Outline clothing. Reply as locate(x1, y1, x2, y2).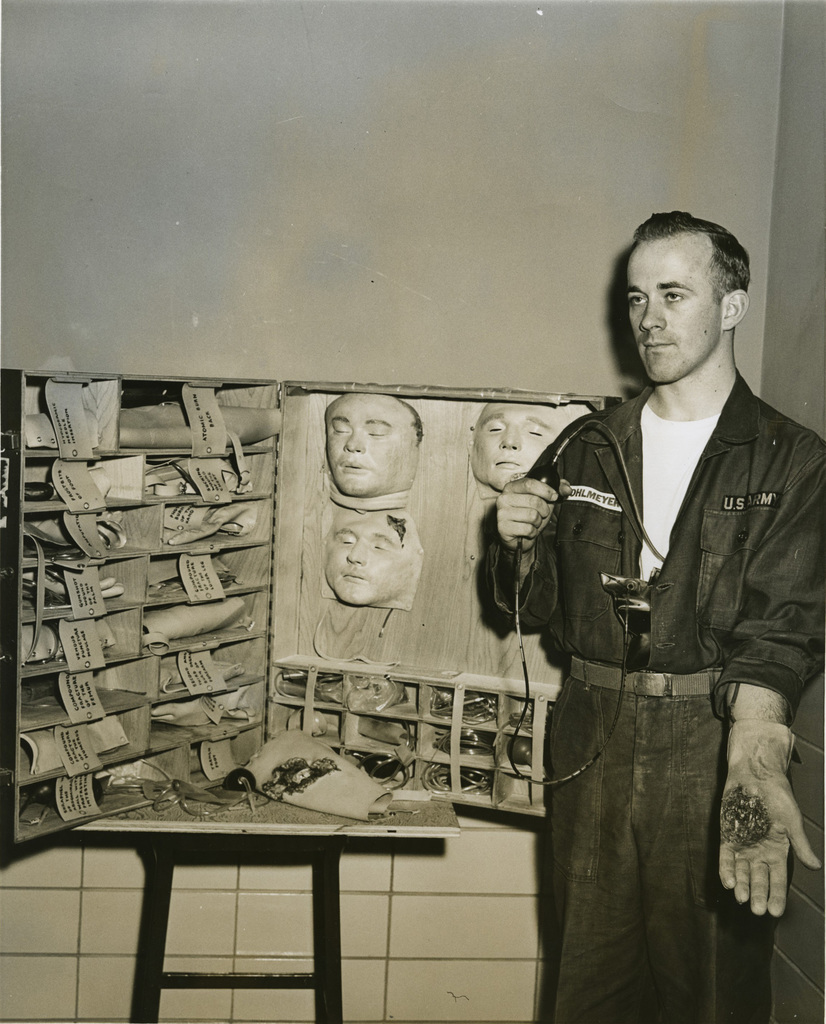
locate(481, 363, 825, 1023).
